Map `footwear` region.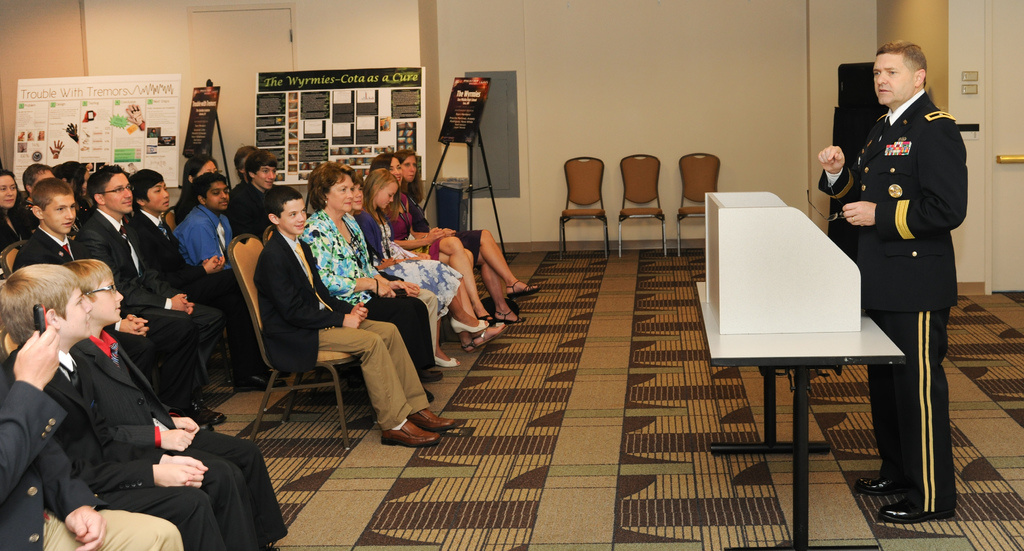
Mapped to rect(473, 322, 504, 344).
